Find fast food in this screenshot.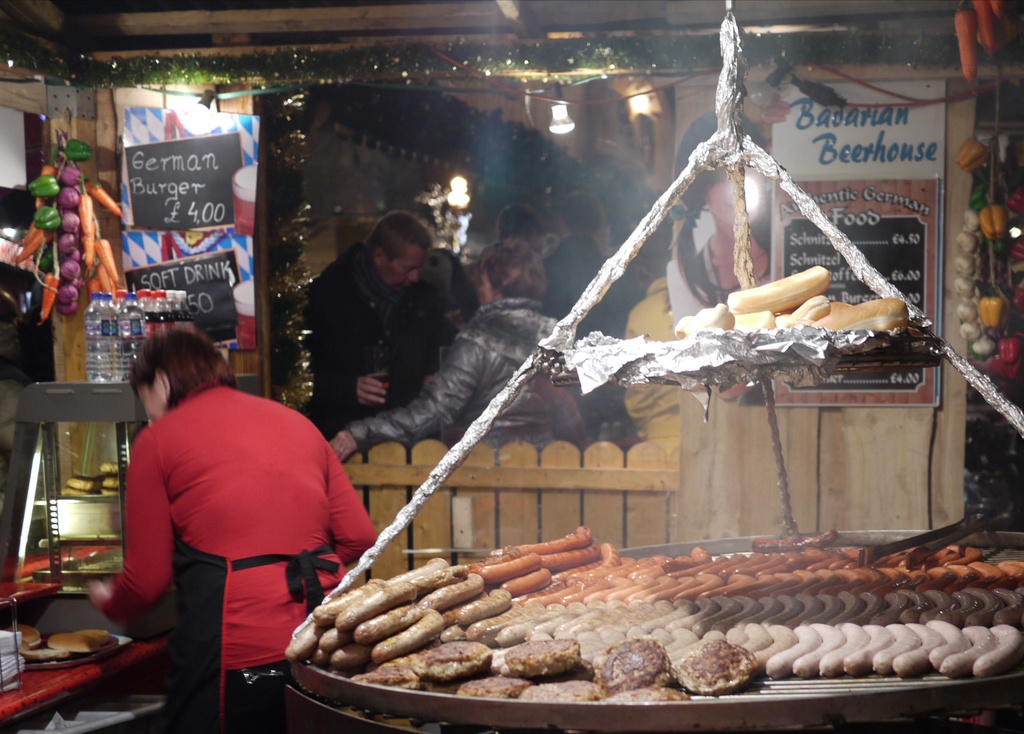
The bounding box for fast food is crop(288, 613, 325, 662).
